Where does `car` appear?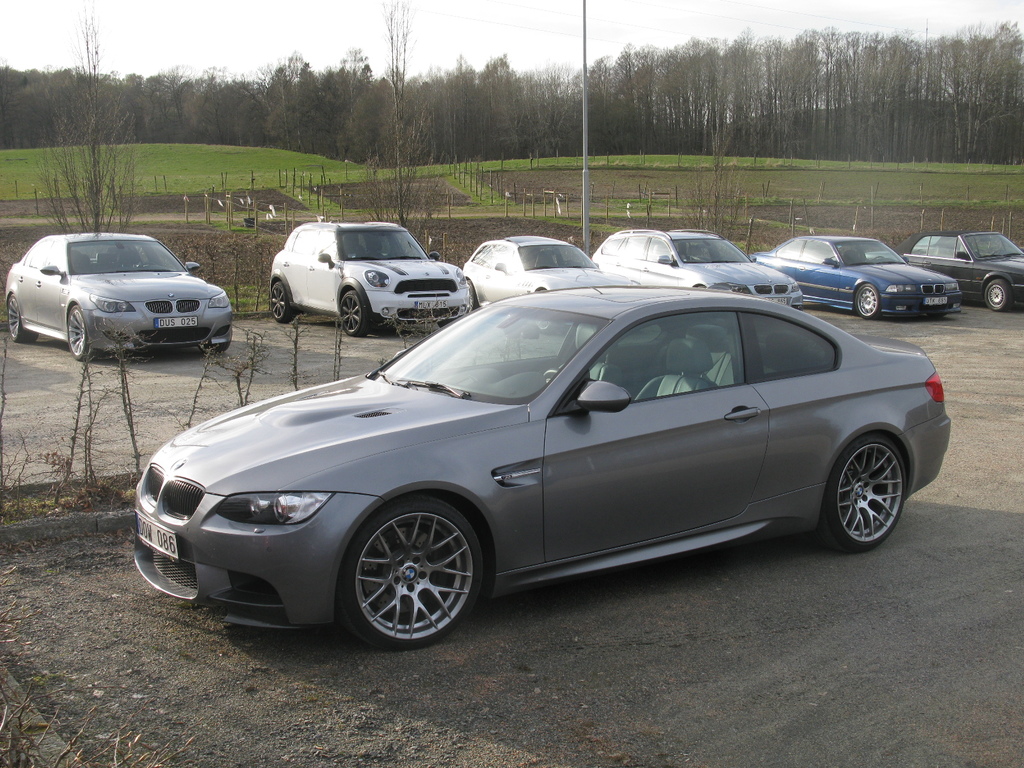
Appears at 750/235/962/323.
